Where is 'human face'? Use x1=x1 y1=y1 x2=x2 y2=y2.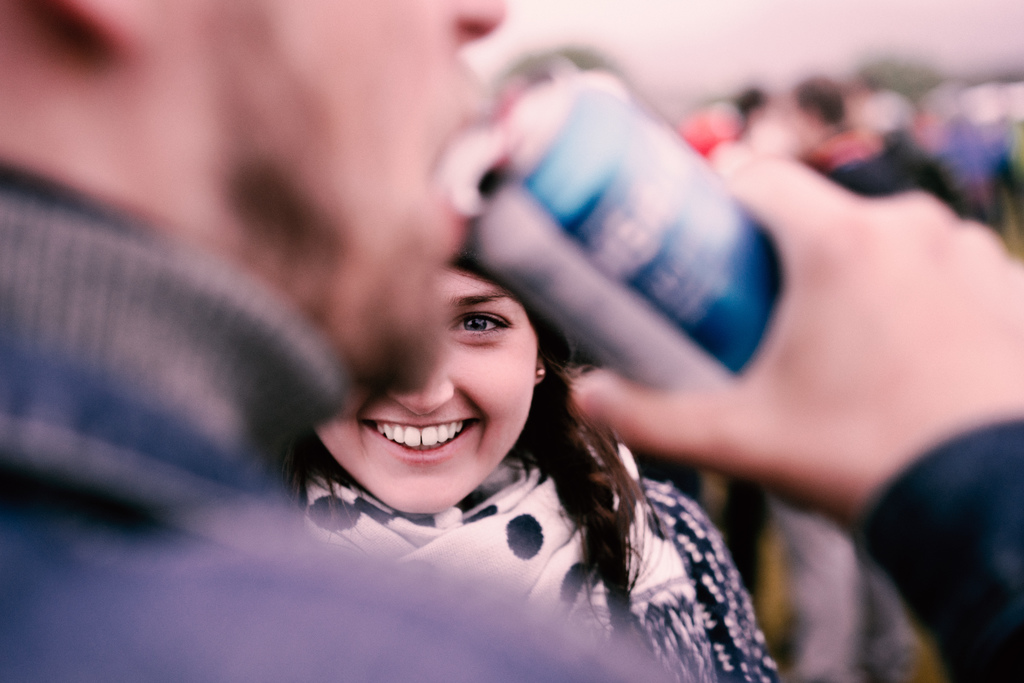
x1=316 y1=280 x2=544 y2=514.
